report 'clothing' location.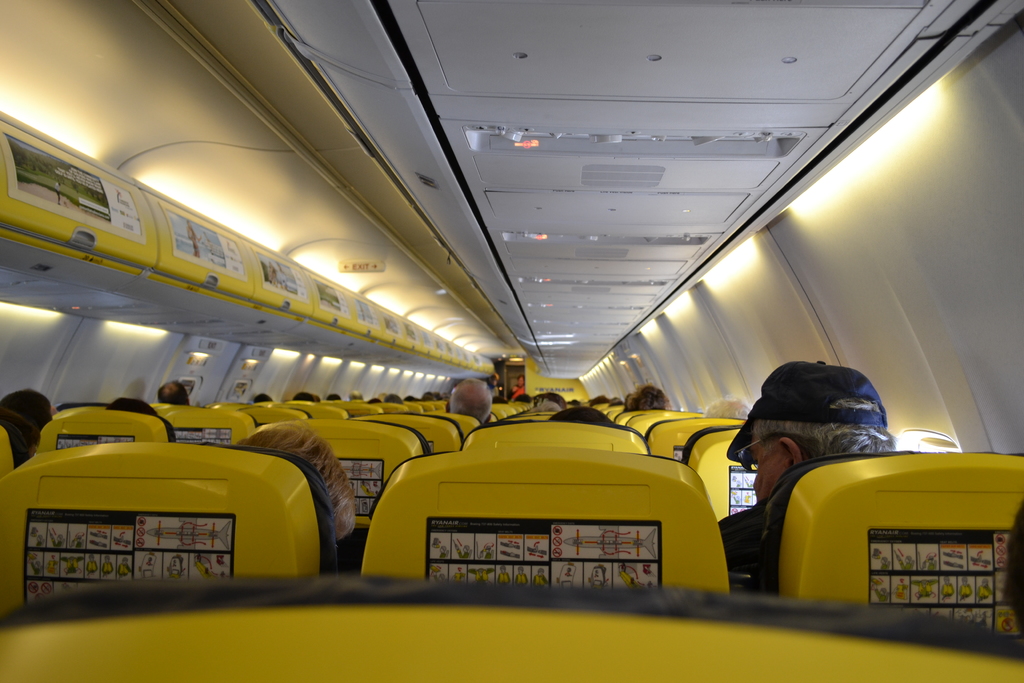
Report: bbox=(956, 579, 975, 599).
